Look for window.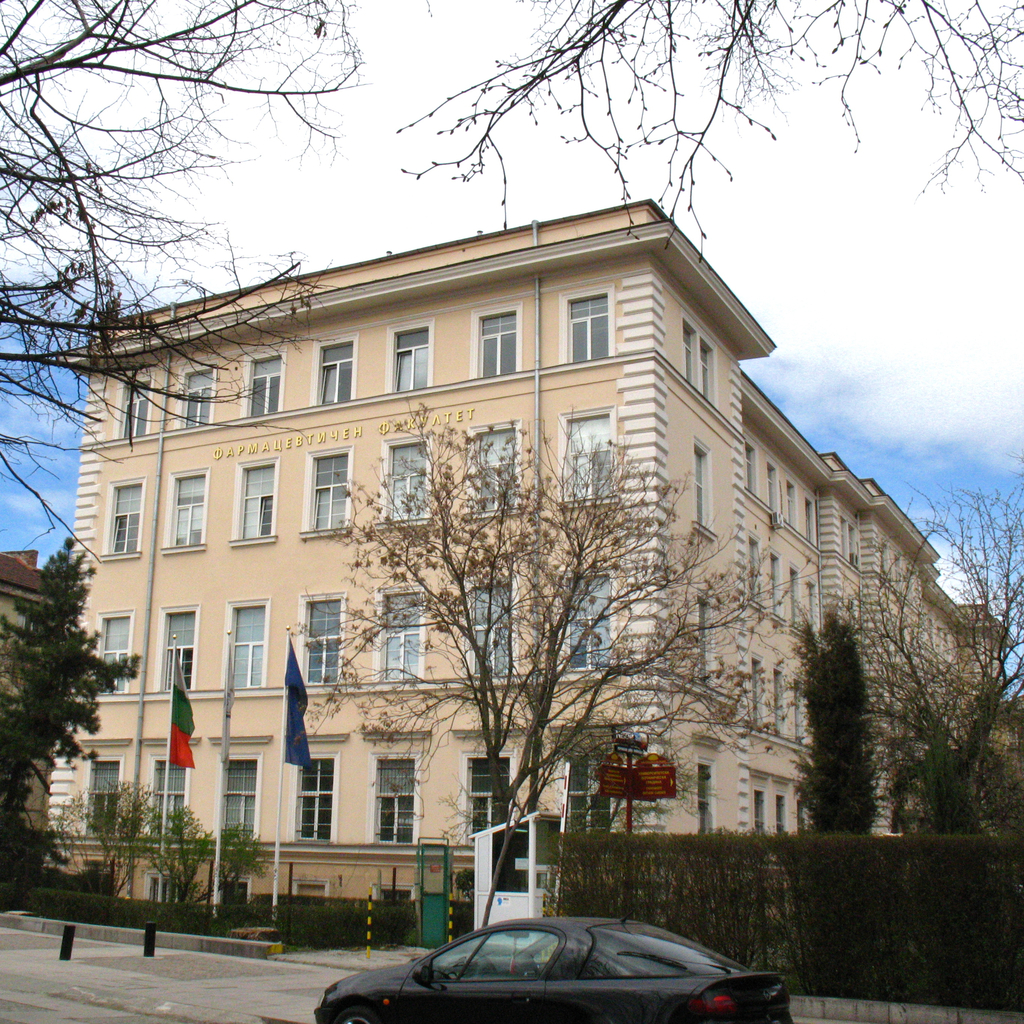
Found: 751:661:758:717.
